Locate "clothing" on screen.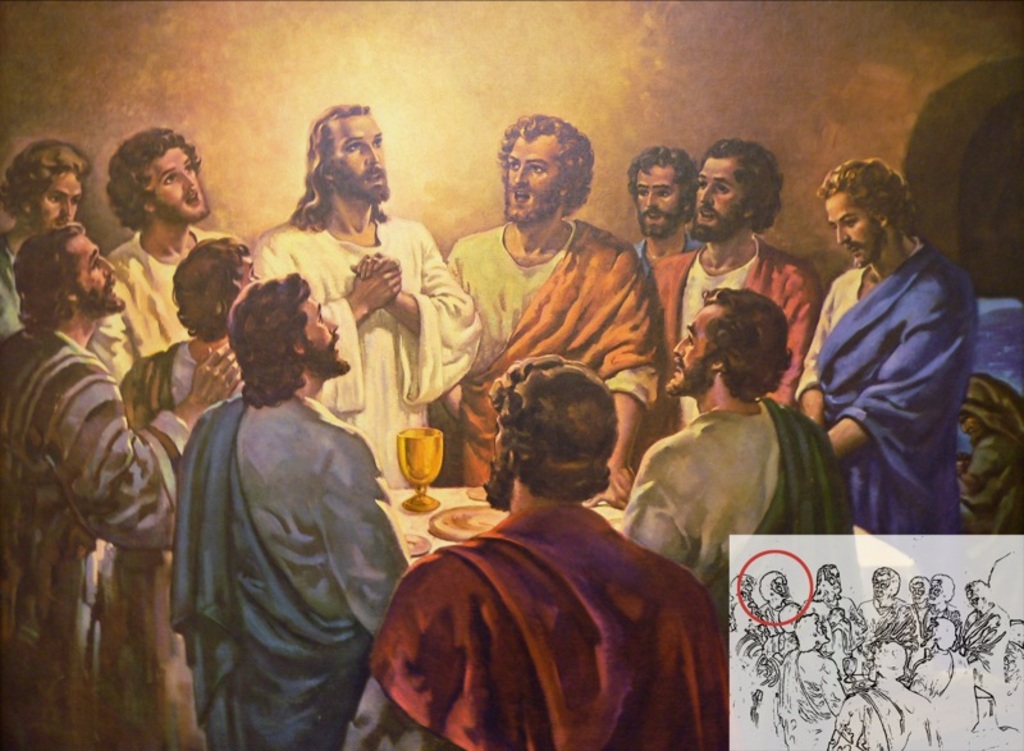
On screen at x1=616 y1=391 x2=844 y2=618.
